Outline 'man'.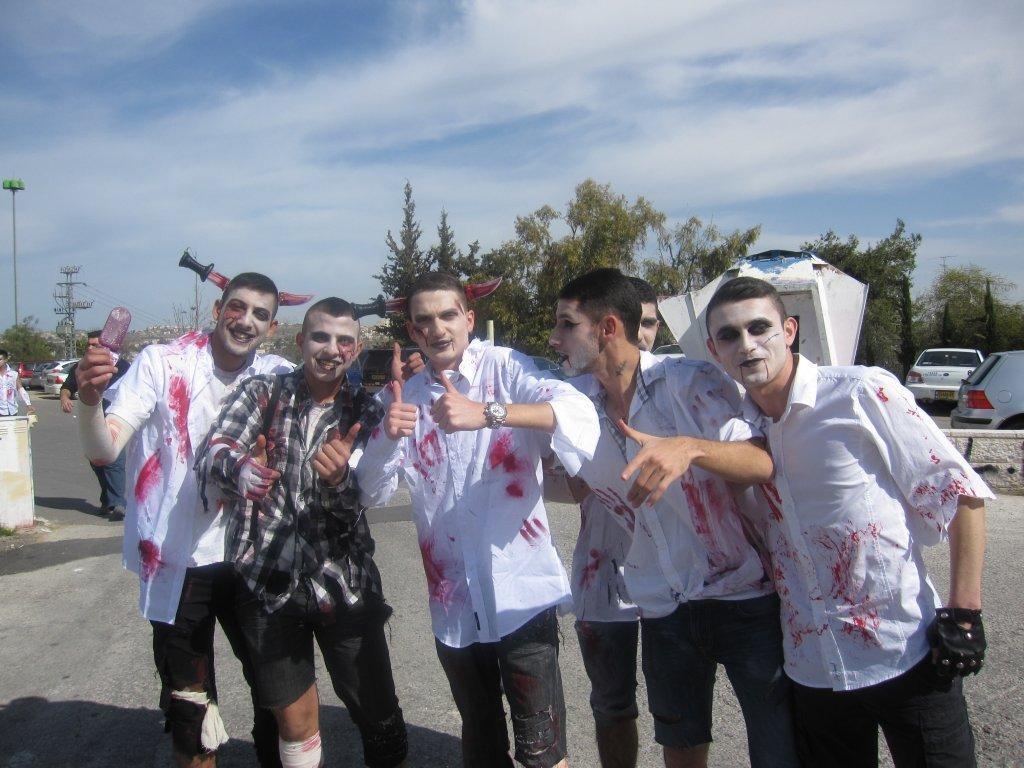
Outline: crop(548, 276, 661, 767).
